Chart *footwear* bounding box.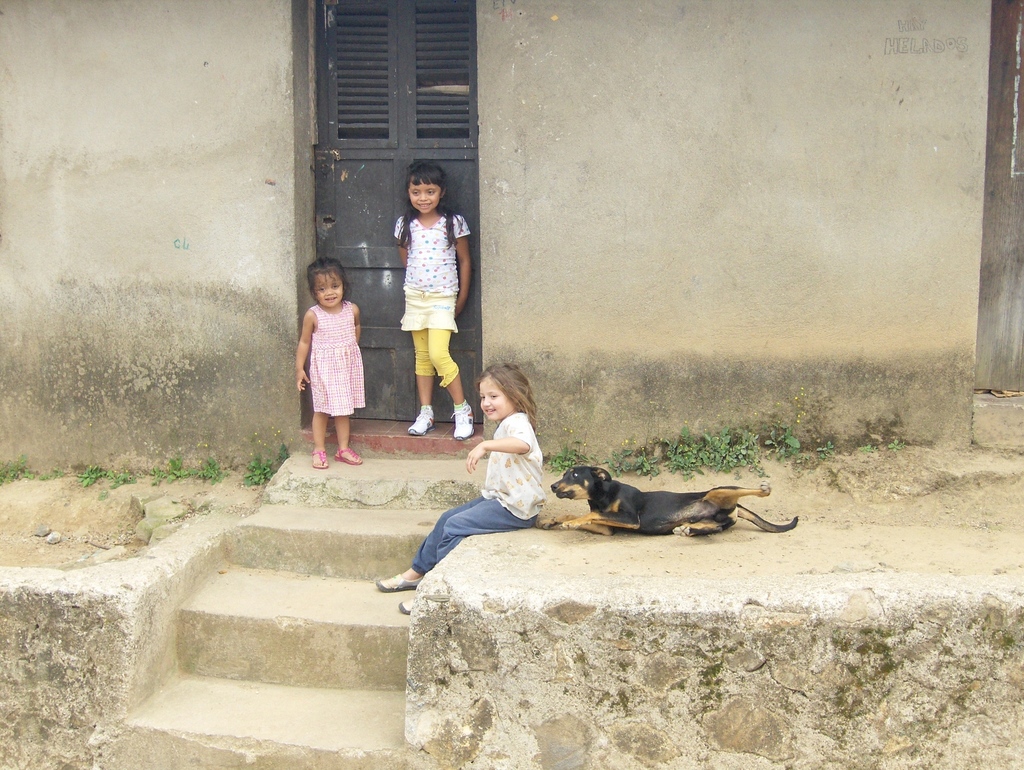
Charted: (374,572,421,593).
